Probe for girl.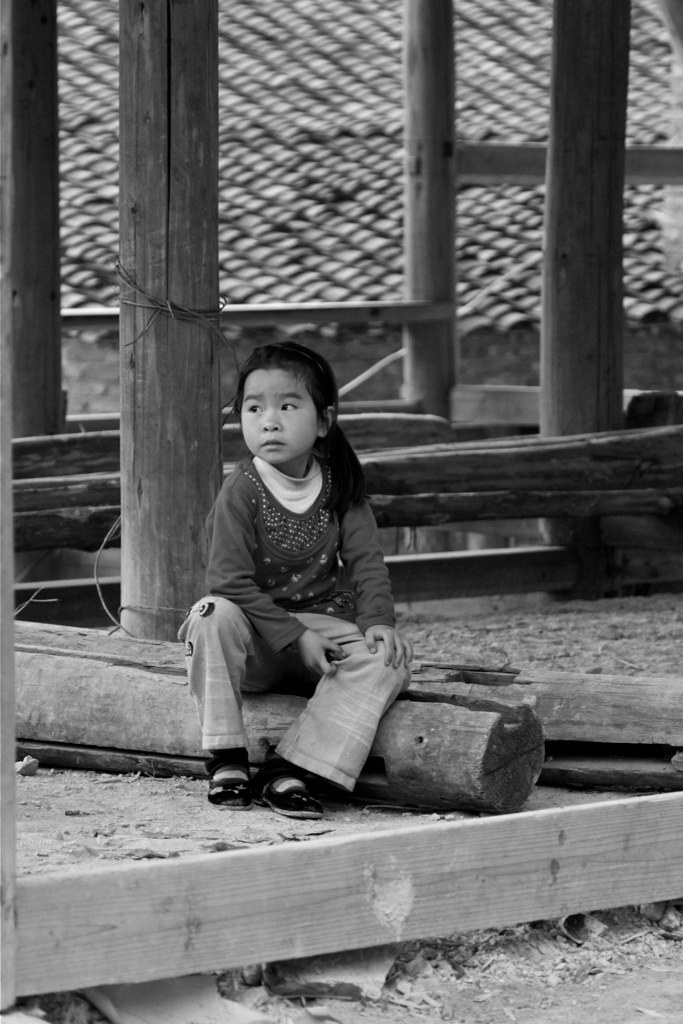
Probe result: 176 341 412 822.
